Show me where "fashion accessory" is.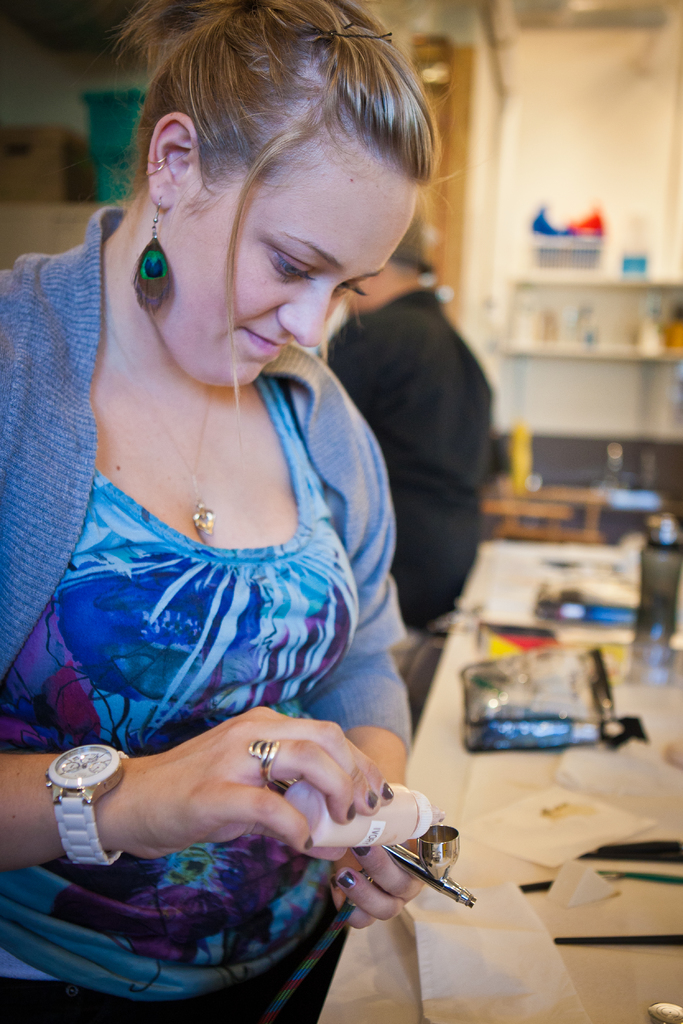
"fashion accessory" is at Rect(363, 788, 381, 810).
